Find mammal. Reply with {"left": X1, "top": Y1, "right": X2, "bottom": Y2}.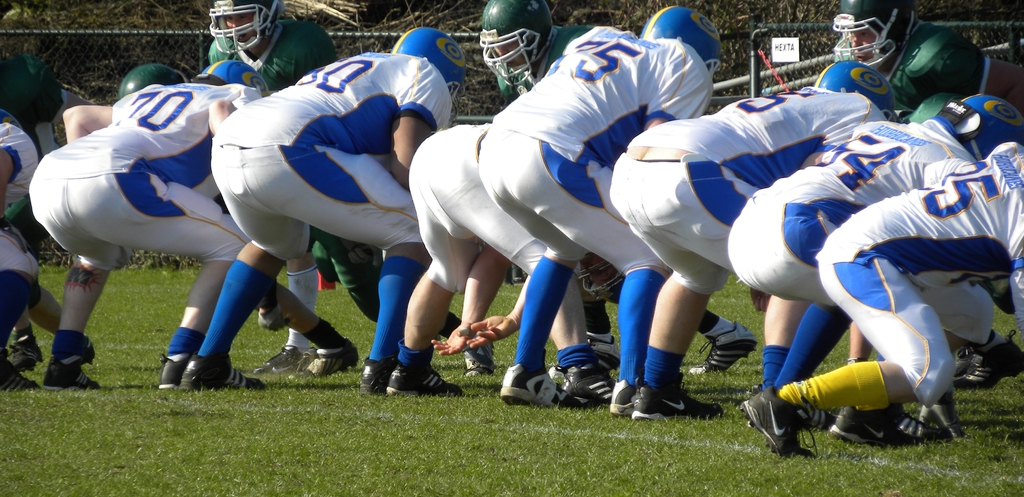
{"left": 609, "top": 58, "right": 907, "bottom": 427}.
